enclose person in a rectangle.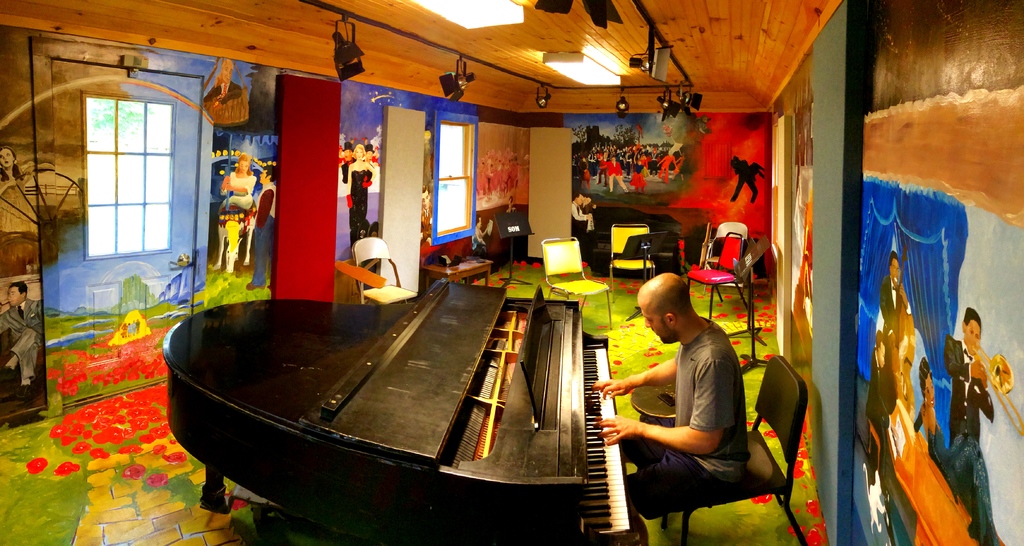
l=582, t=193, r=597, b=218.
